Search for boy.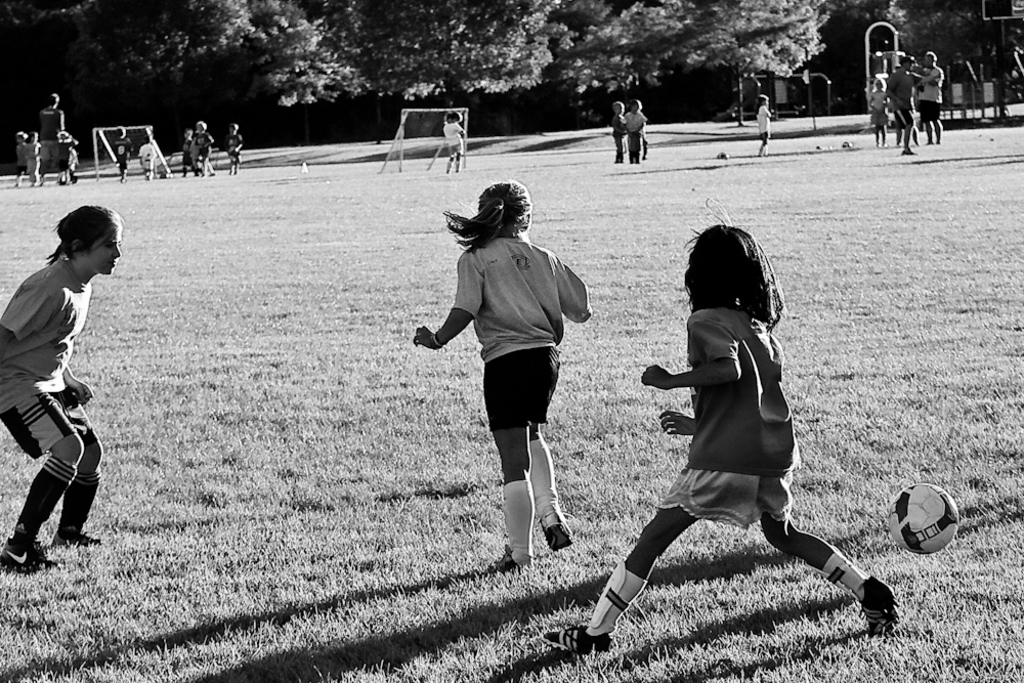
Found at locate(195, 121, 215, 175).
